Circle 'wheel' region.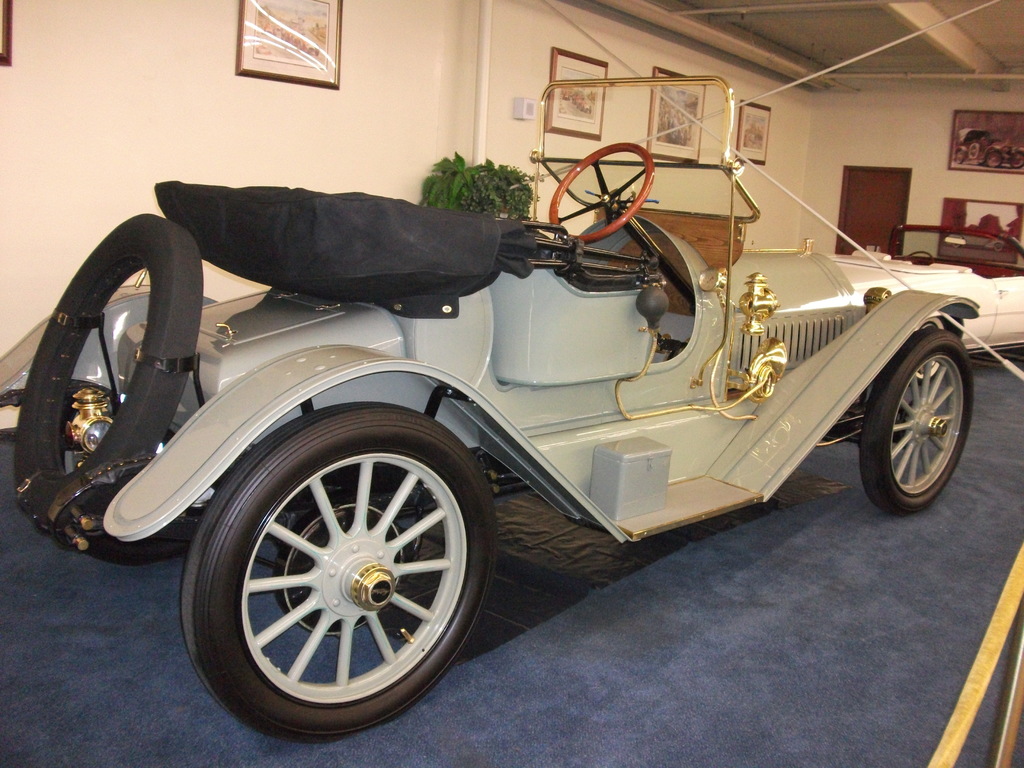
Region: [986,149,1002,168].
